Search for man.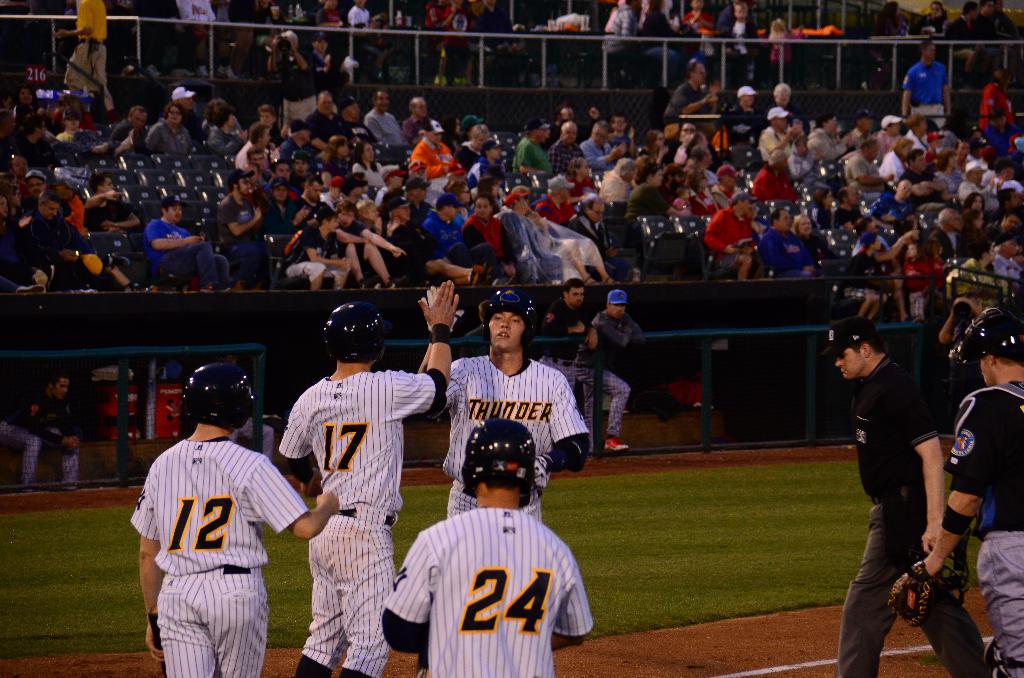
Found at Rect(721, 84, 762, 143).
